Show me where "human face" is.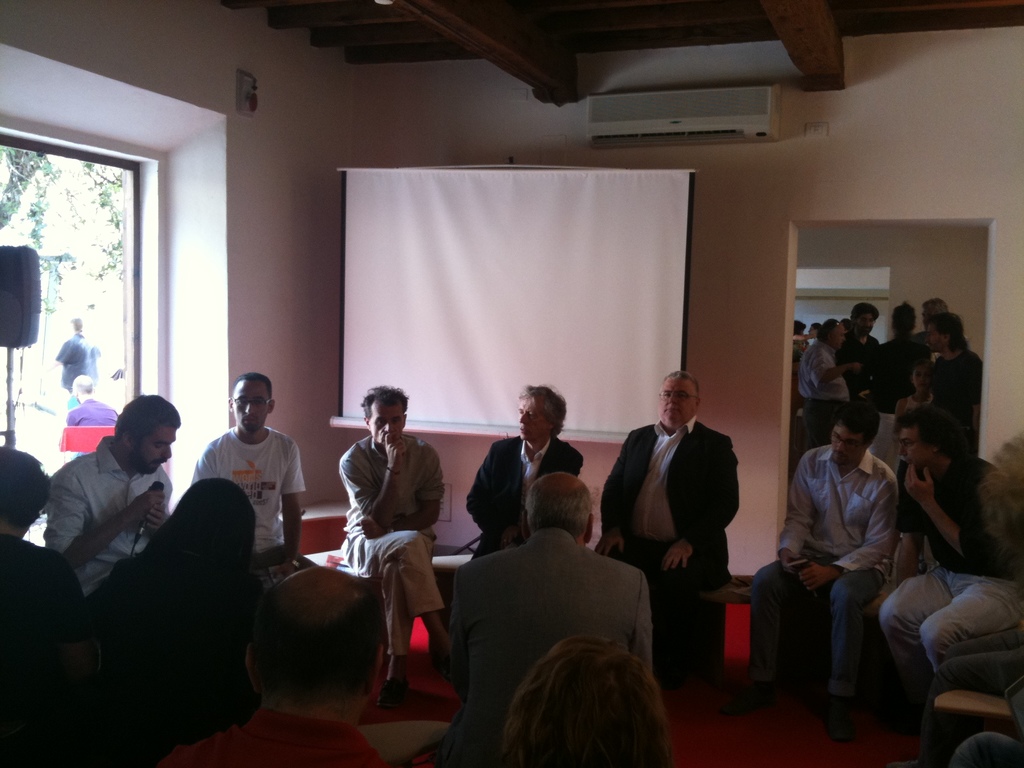
"human face" is at bbox=(136, 429, 177, 474).
